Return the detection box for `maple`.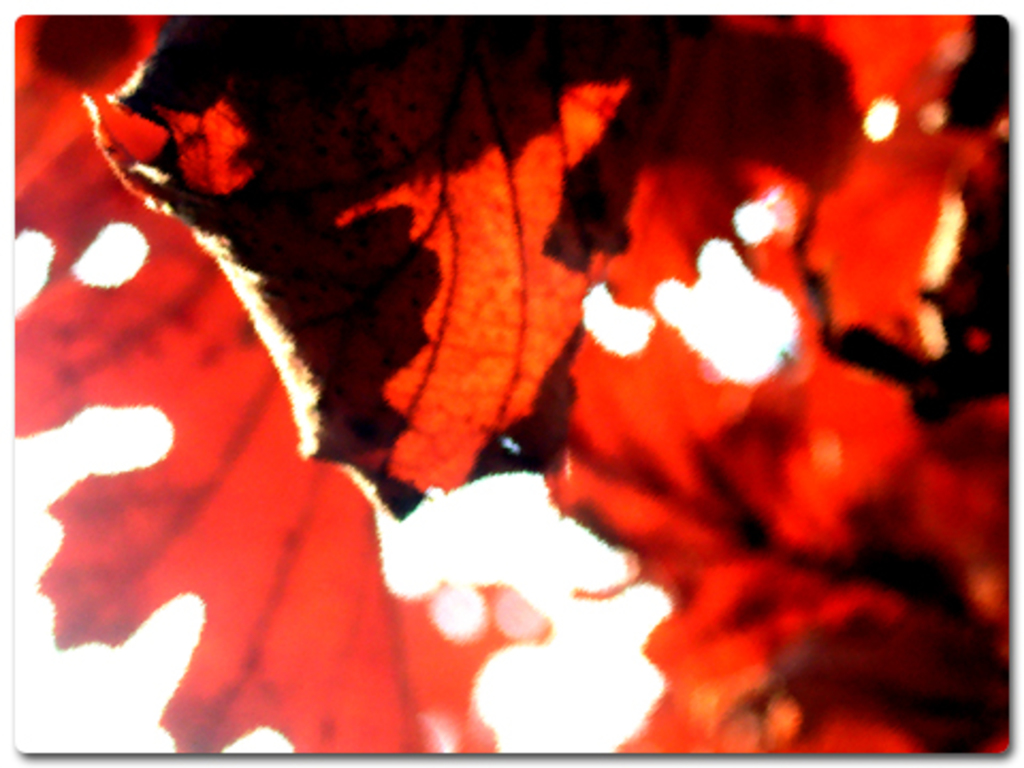
[x1=11, y1=15, x2=1005, y2=751].
